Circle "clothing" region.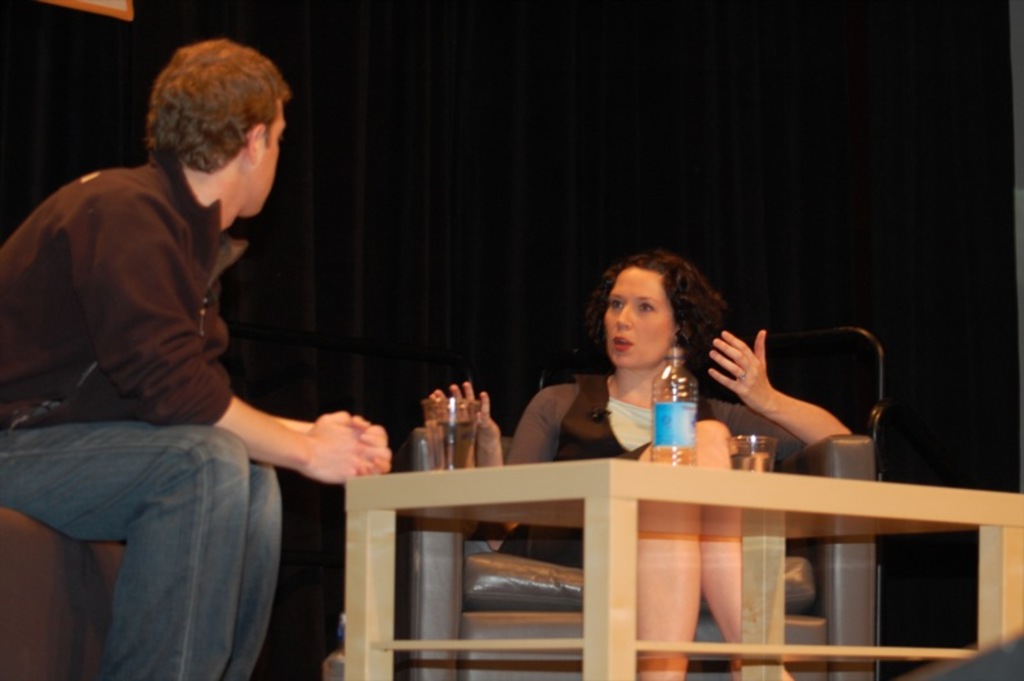
Region: (17, 88, 343, 652).
